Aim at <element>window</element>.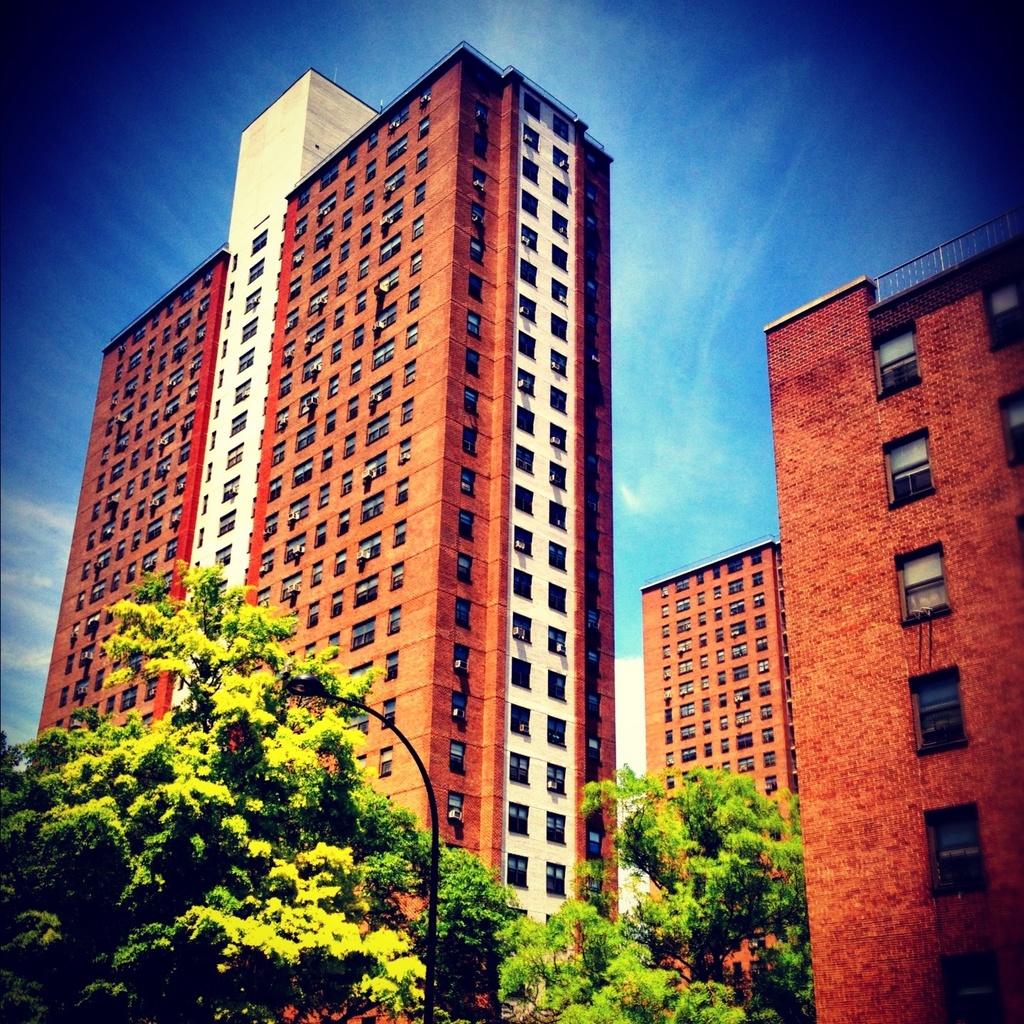
Aimed at [x1=185, y1=381, x2=199, y2=401].
